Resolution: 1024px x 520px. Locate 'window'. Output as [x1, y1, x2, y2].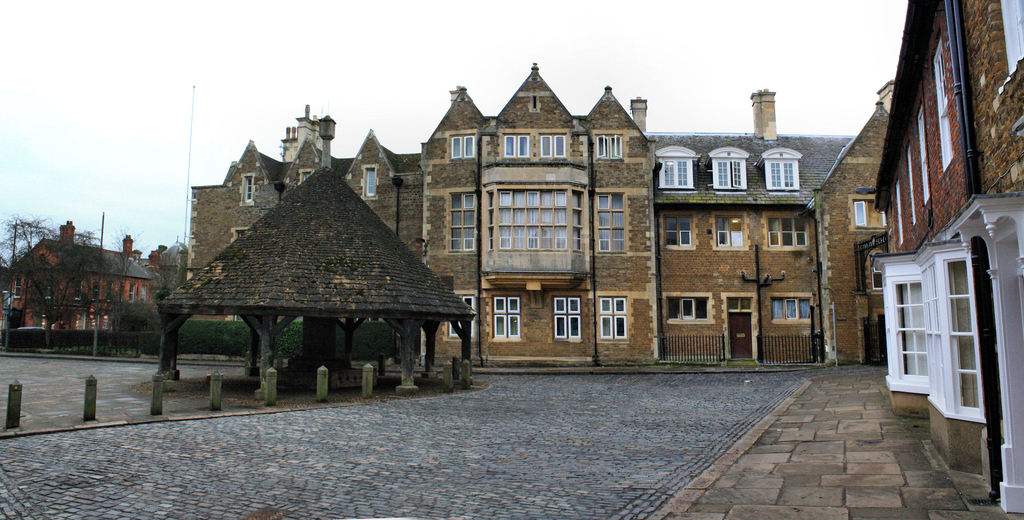
[871, 271, 883, 286].
